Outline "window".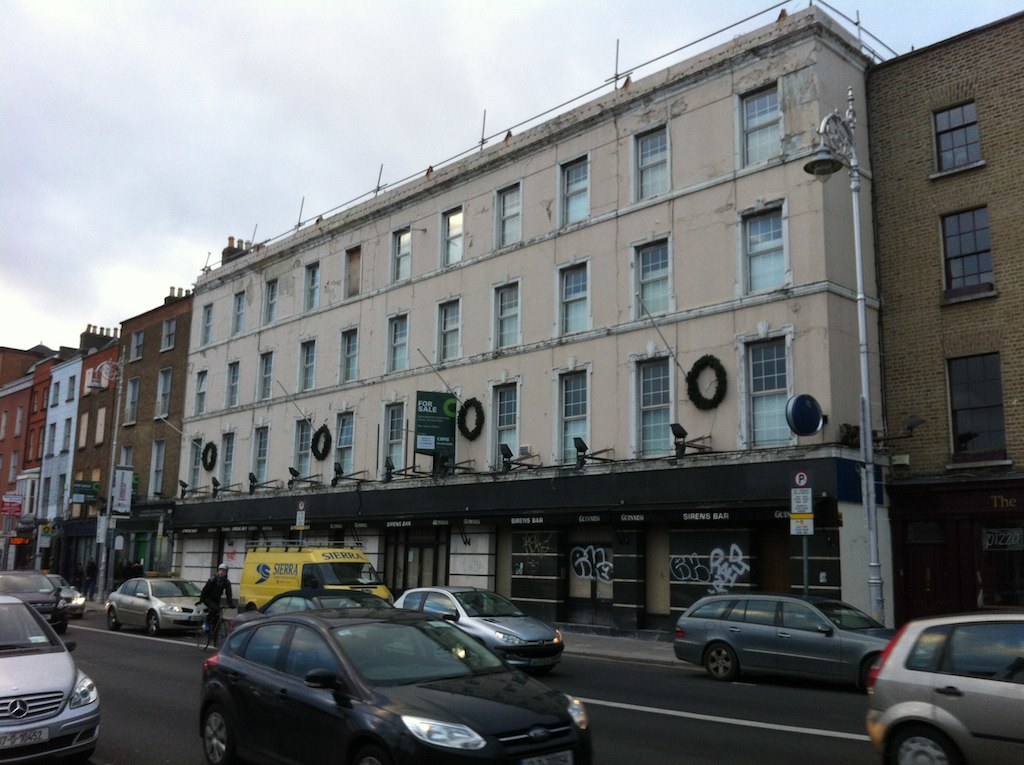
Outline: box(51, 380, 61, 405).
